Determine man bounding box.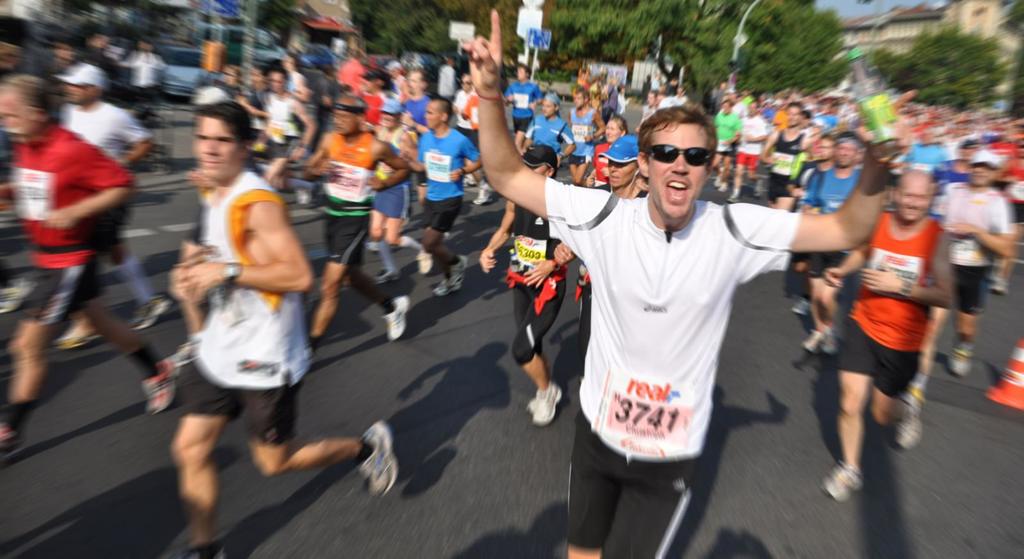
Determined: (left=807, top=111, right=869, bottom=351).
